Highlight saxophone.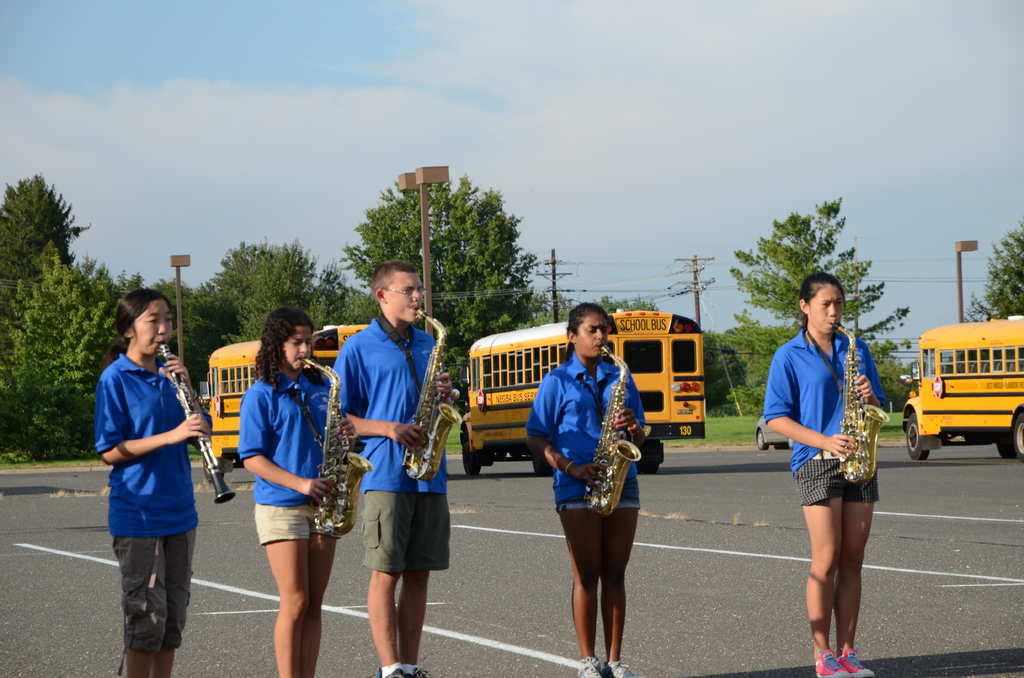
Highlighted region: rect(581, 342, 642, 519).
